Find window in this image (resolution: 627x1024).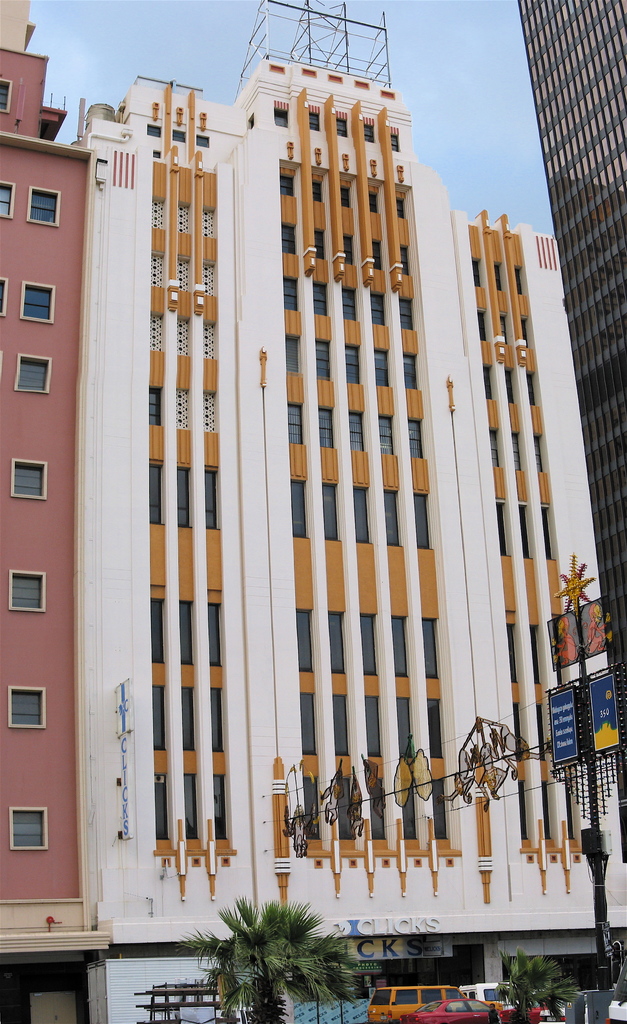
[x1=204, y1=392, x2=218, y2=433].
